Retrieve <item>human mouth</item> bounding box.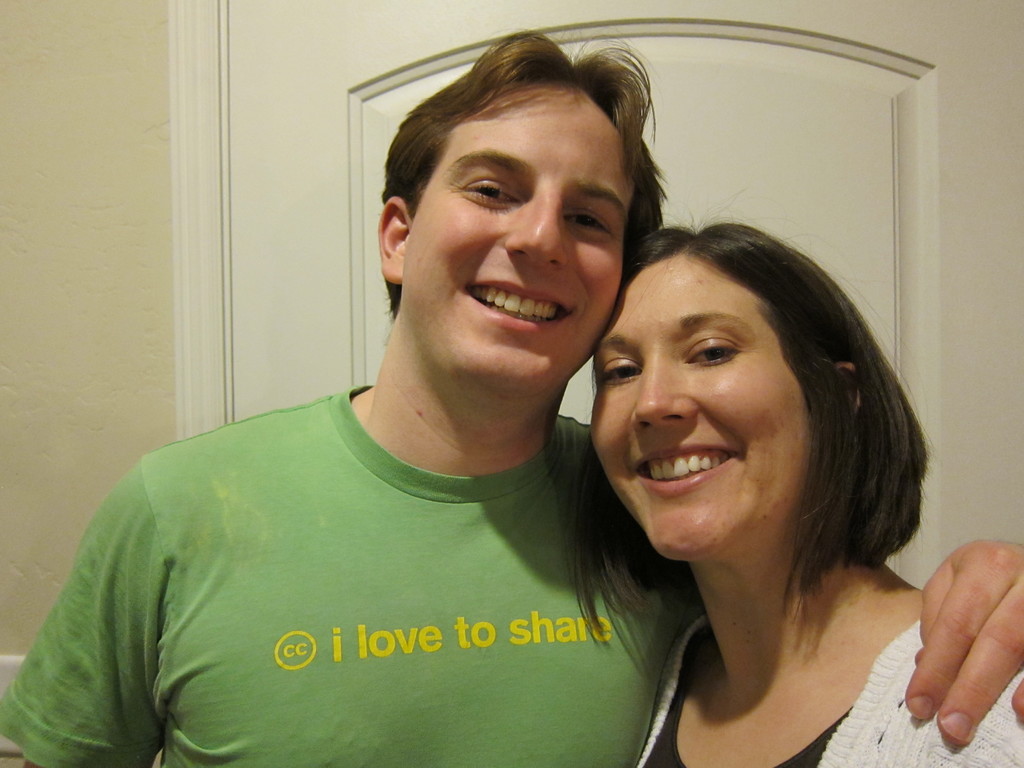
Bounding box: {"left": 458, "top": 273, "right": 580, "bottom": 337}.
